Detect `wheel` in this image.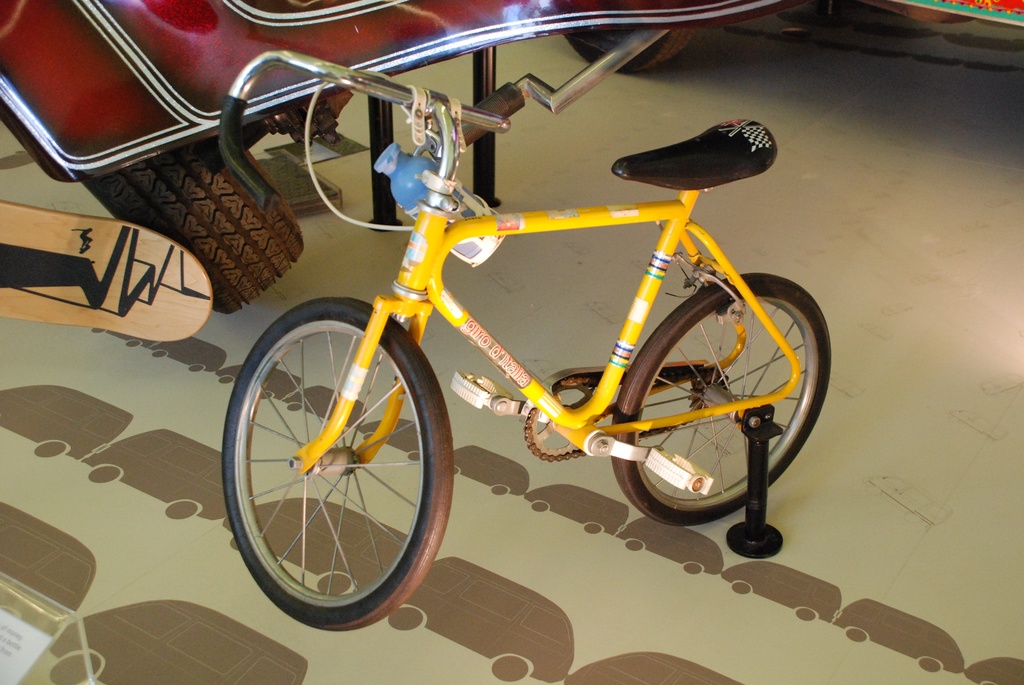
Detection: {"x1": 614, "y1": 272, "x2": 833, "y2": 531}.
